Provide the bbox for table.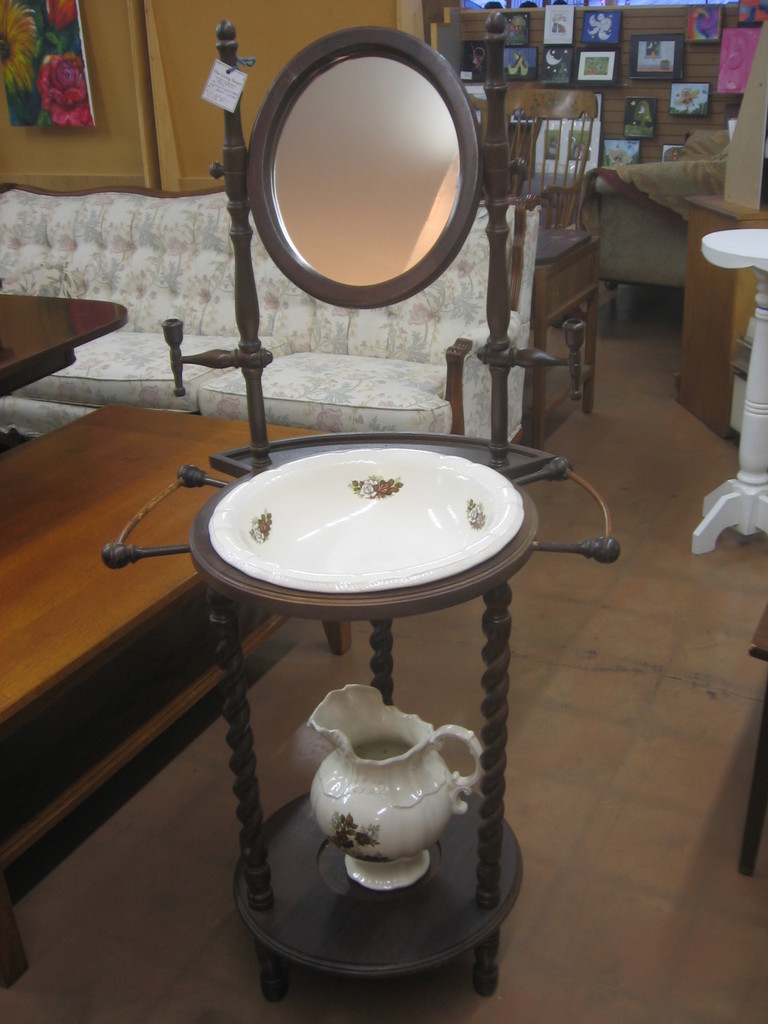
(689,223,767,548).
